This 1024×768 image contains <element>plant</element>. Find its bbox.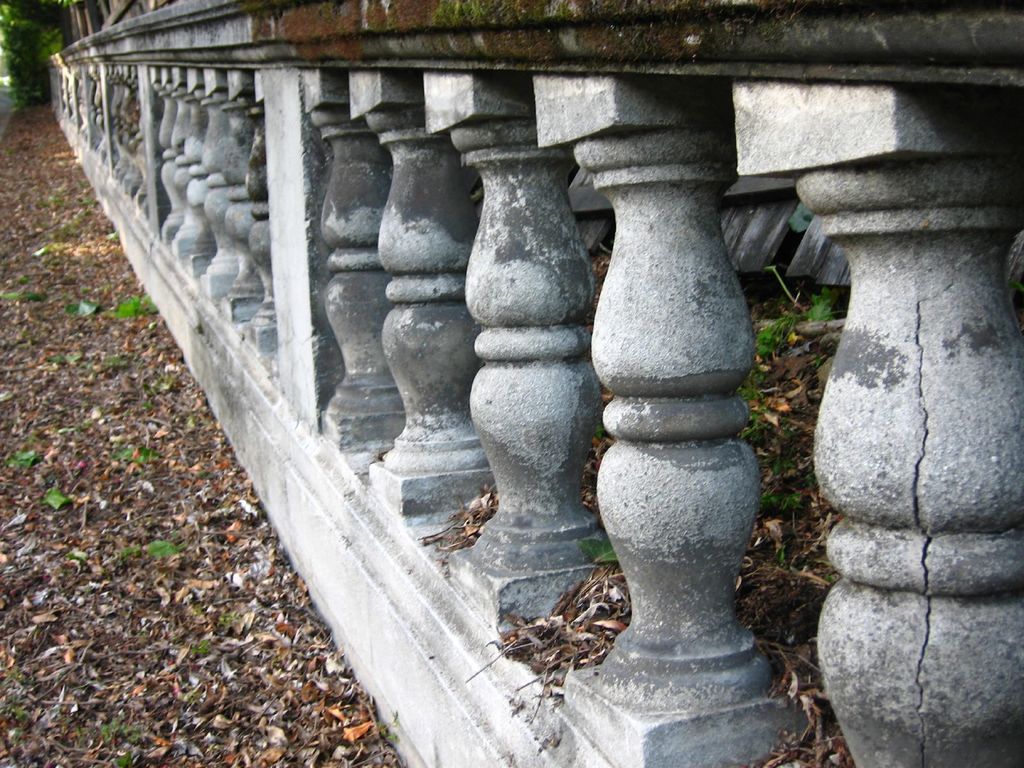
104, 230, 118, 243.
